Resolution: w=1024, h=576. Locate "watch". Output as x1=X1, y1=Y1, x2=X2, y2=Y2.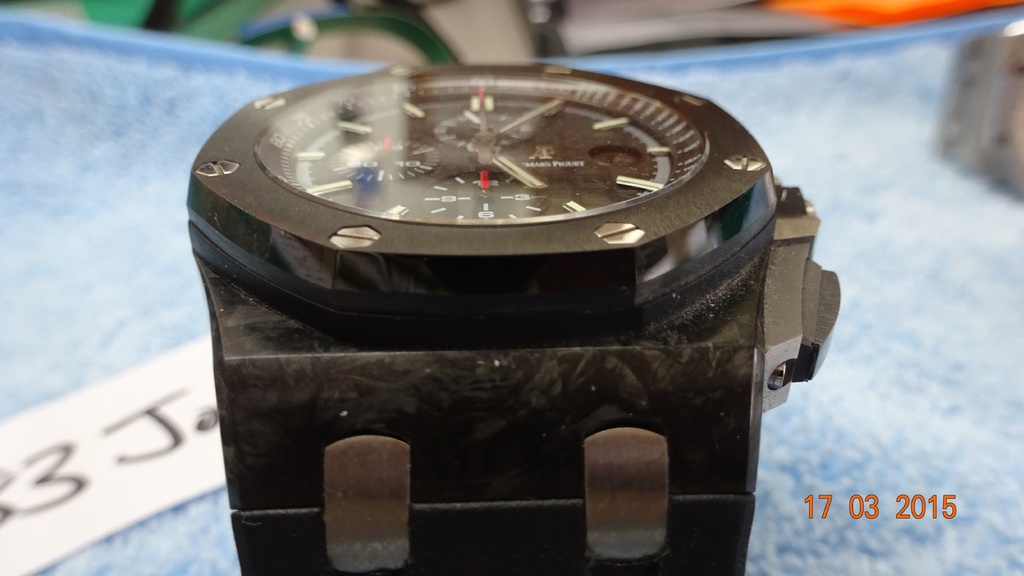
x1=188, y1=62, x2=838, y2=575.
